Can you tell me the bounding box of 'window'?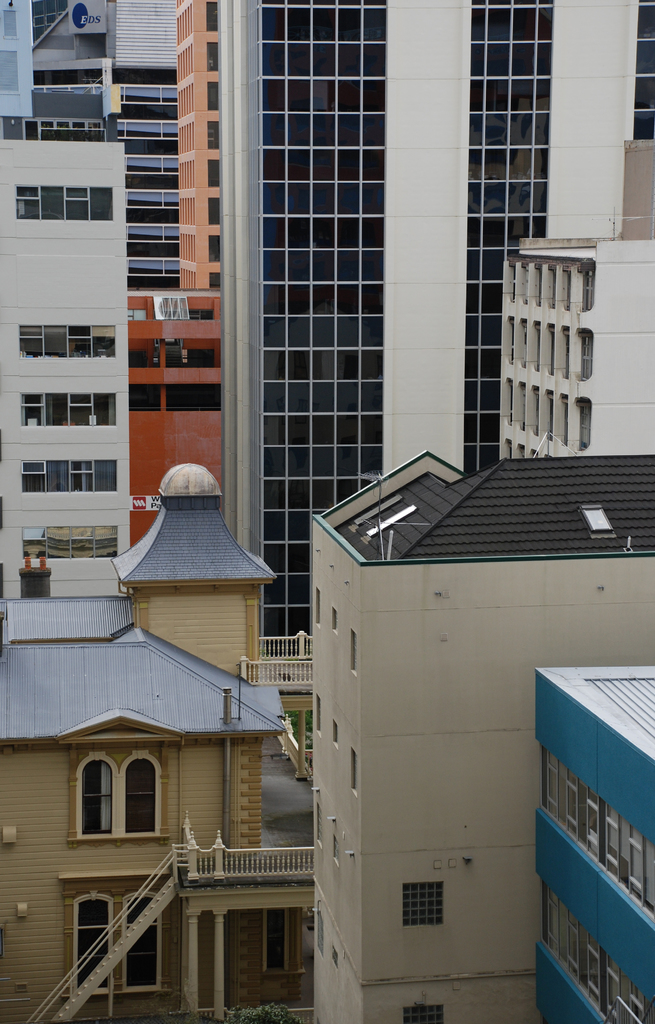
l=22, t=392, r=113, b=428.
